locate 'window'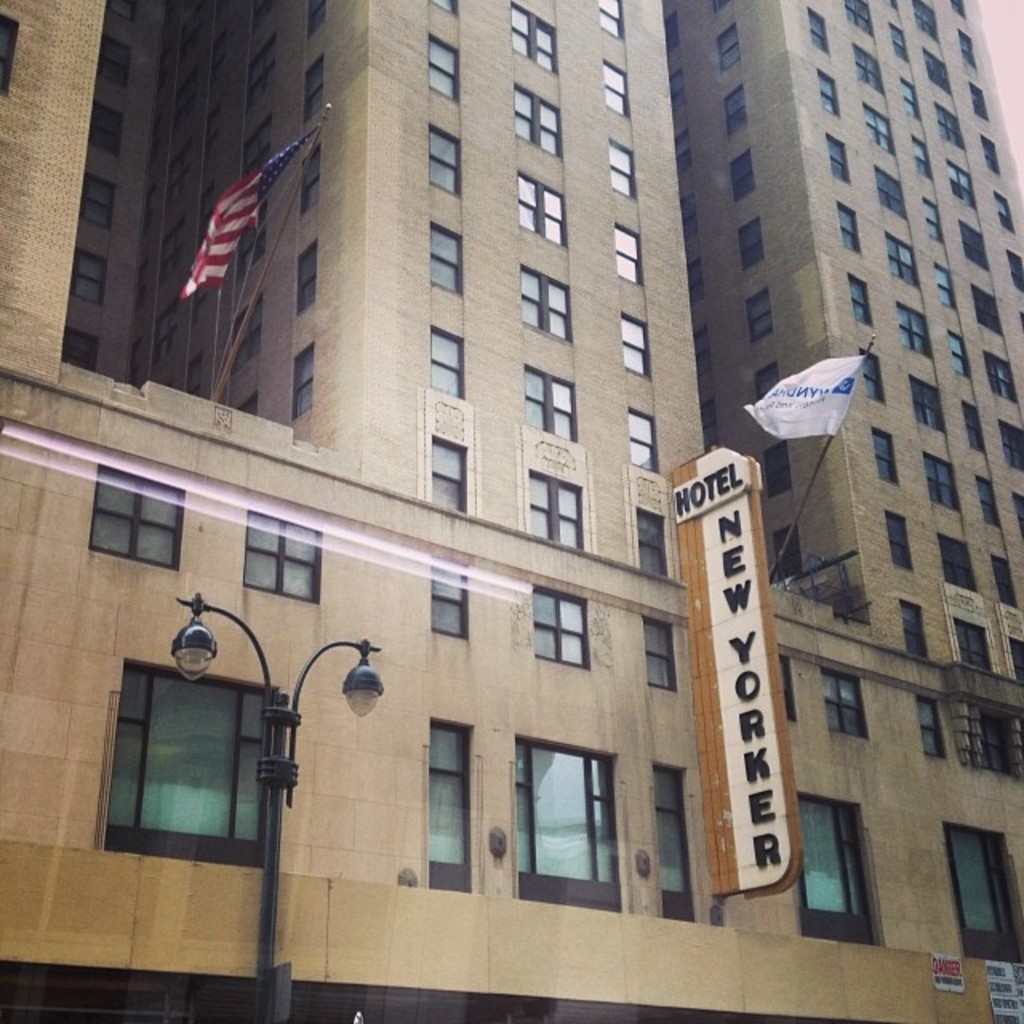
(946,822,1022,958)
